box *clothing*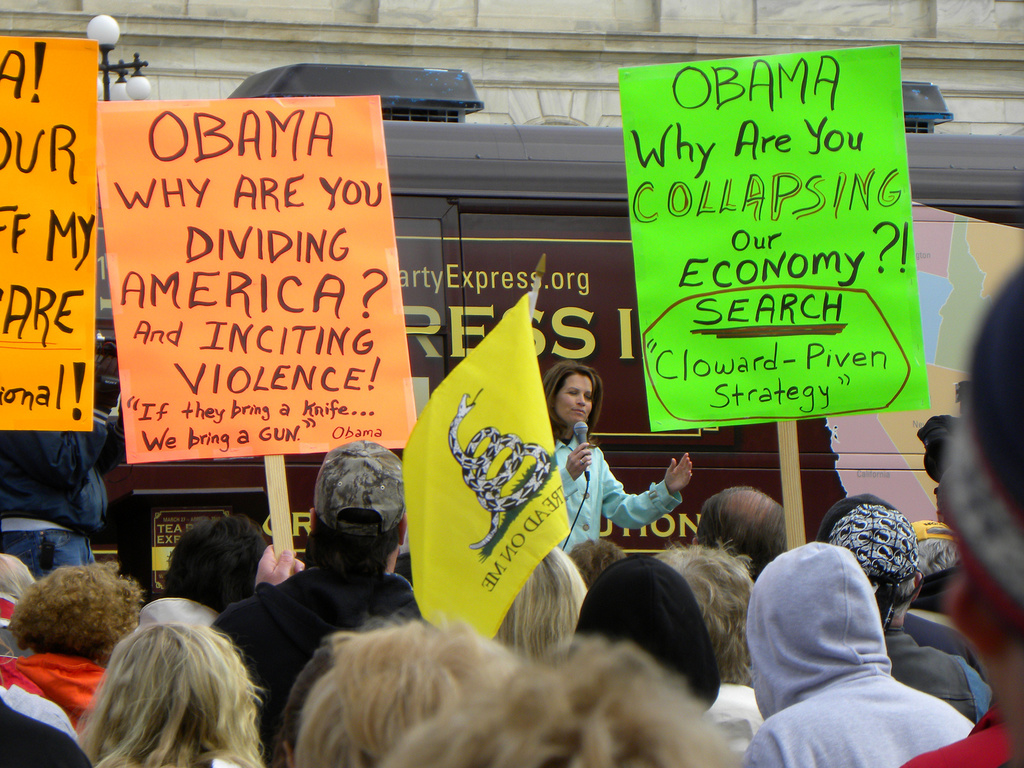
[141, 597, 215, 625]
